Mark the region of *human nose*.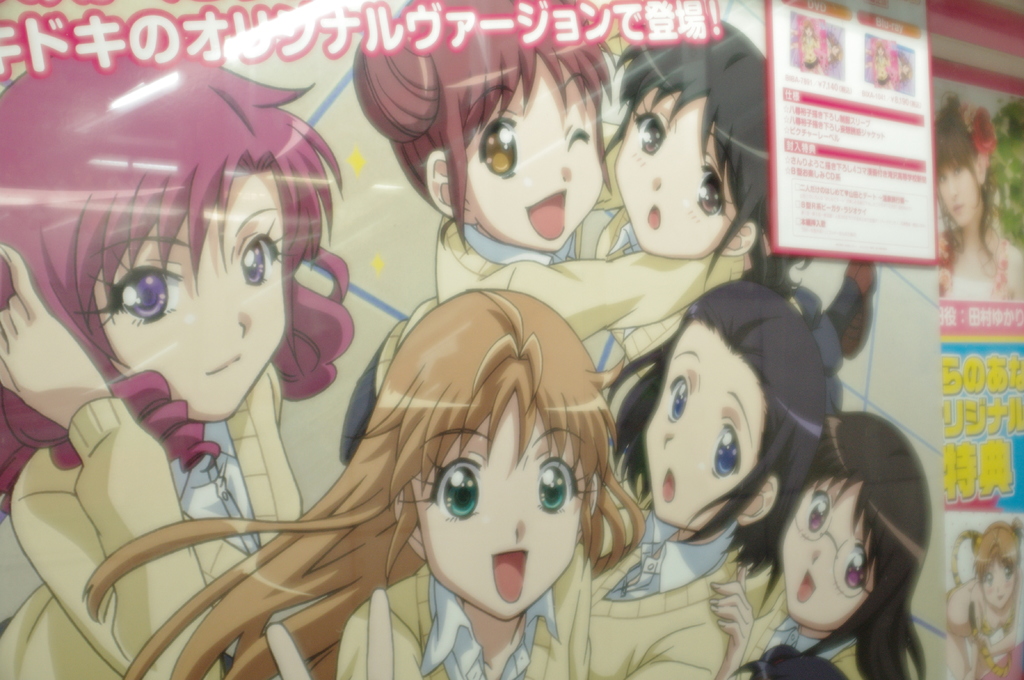
Region: [x1=662, y1=433, x2=675, y2=447].
